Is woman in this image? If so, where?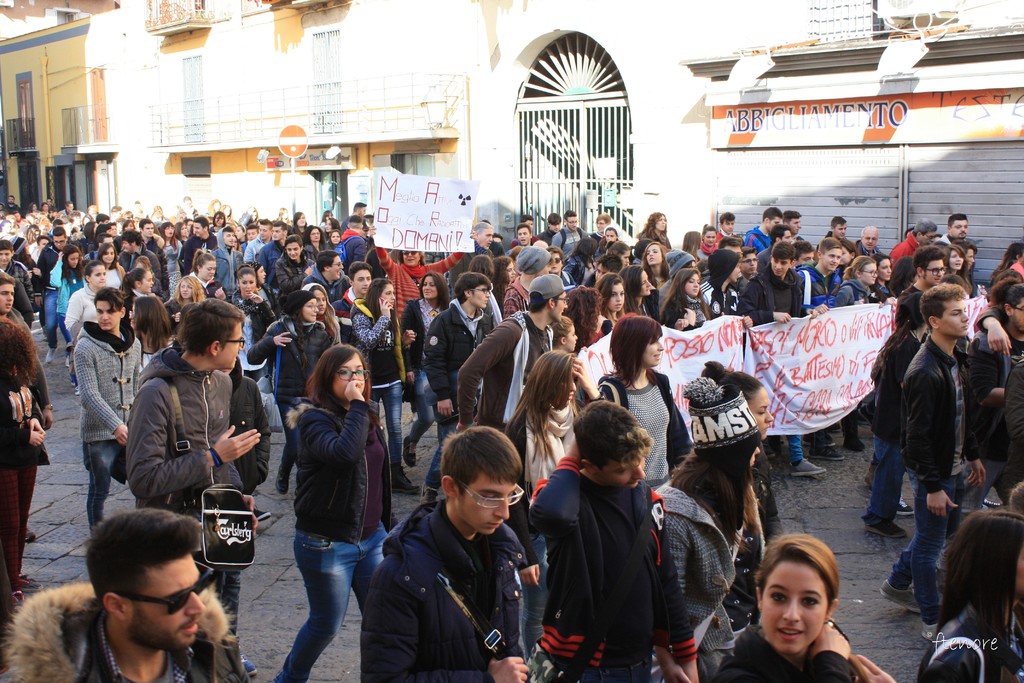
Yes, at bbox(712, 536, 895, 682).
